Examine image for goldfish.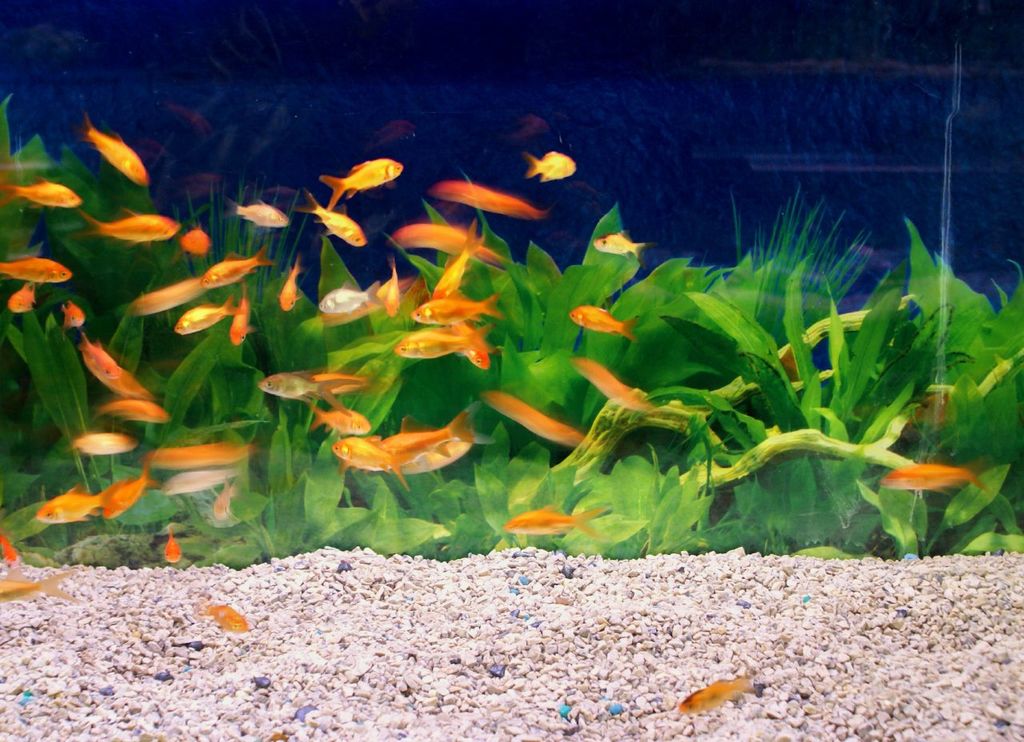
Examination result: (229,286,255,346).
